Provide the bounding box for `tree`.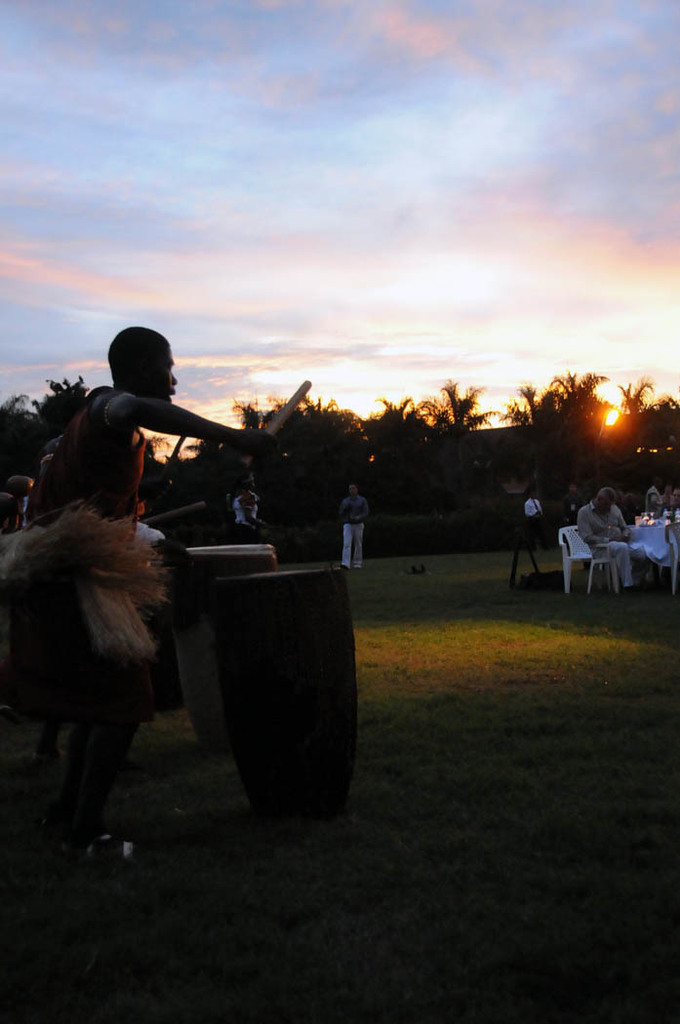
[0,368,144,517].
